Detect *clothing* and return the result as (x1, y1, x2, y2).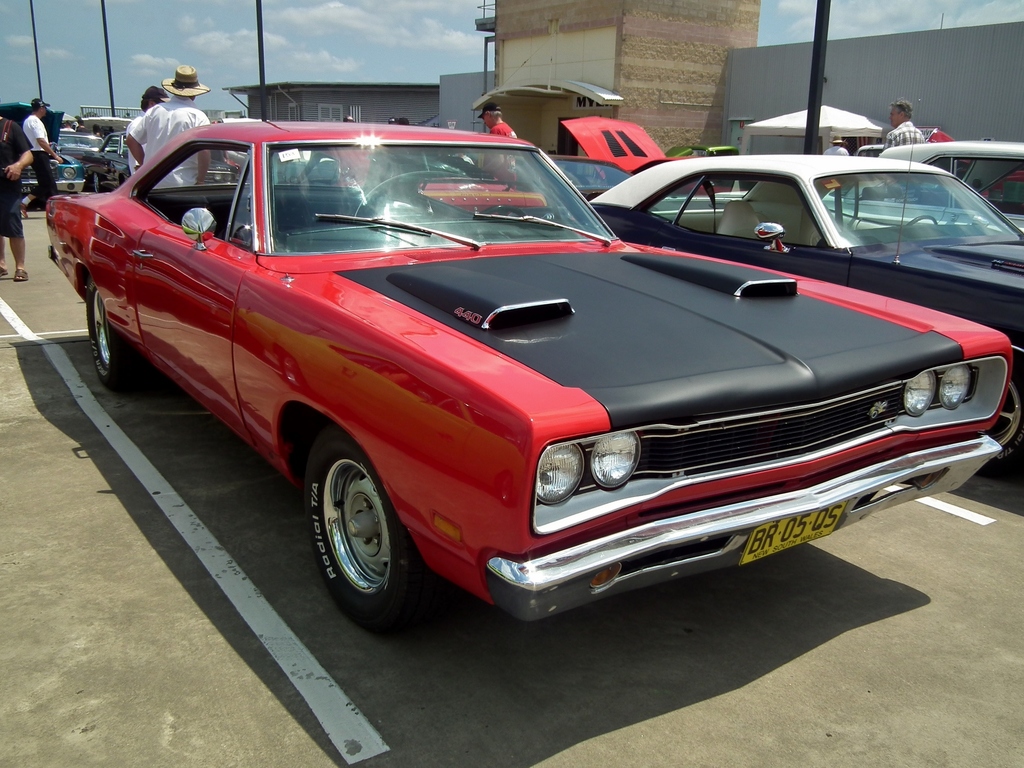
(22, 115, 57, 207).
